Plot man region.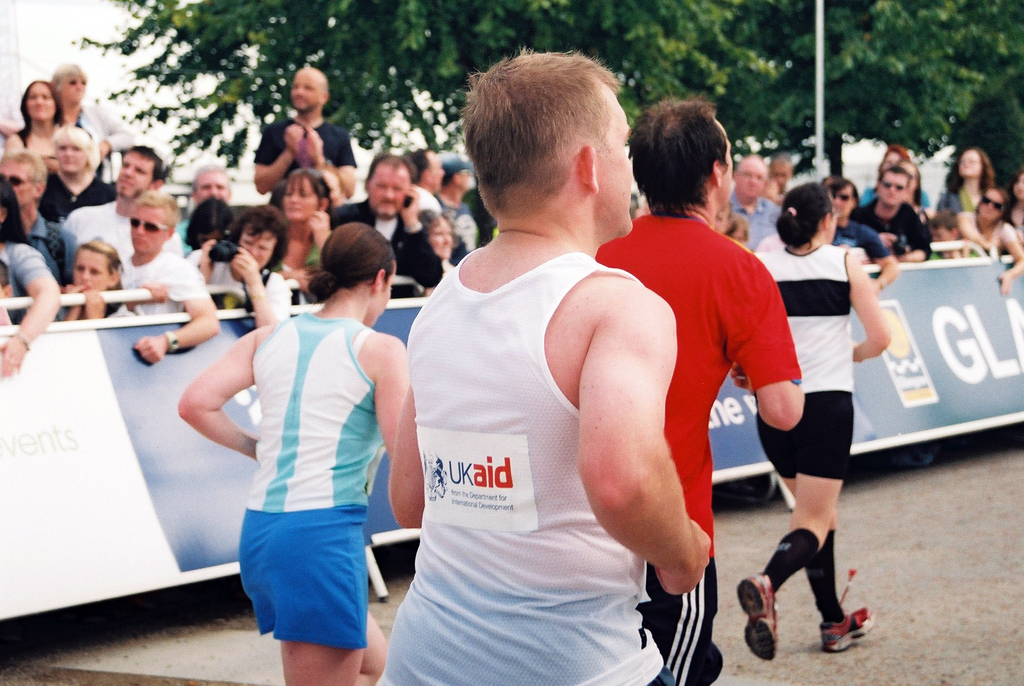
Plotted at pyautogui.locateOnScreen(593, 91, 806, 685).
